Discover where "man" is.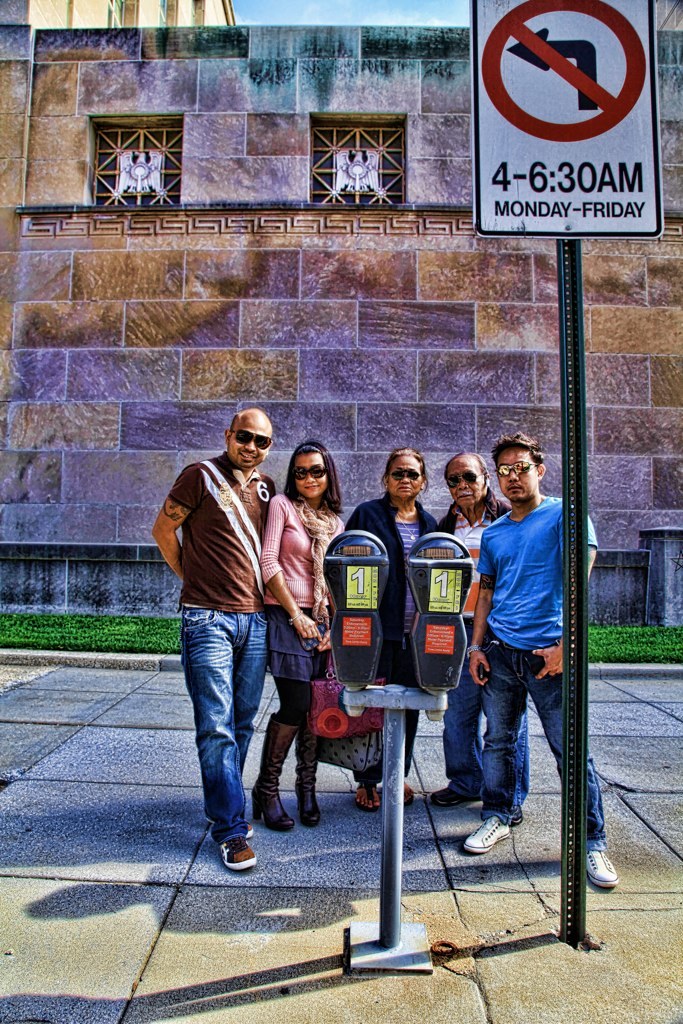
Discovered at 429,447,534,827.
